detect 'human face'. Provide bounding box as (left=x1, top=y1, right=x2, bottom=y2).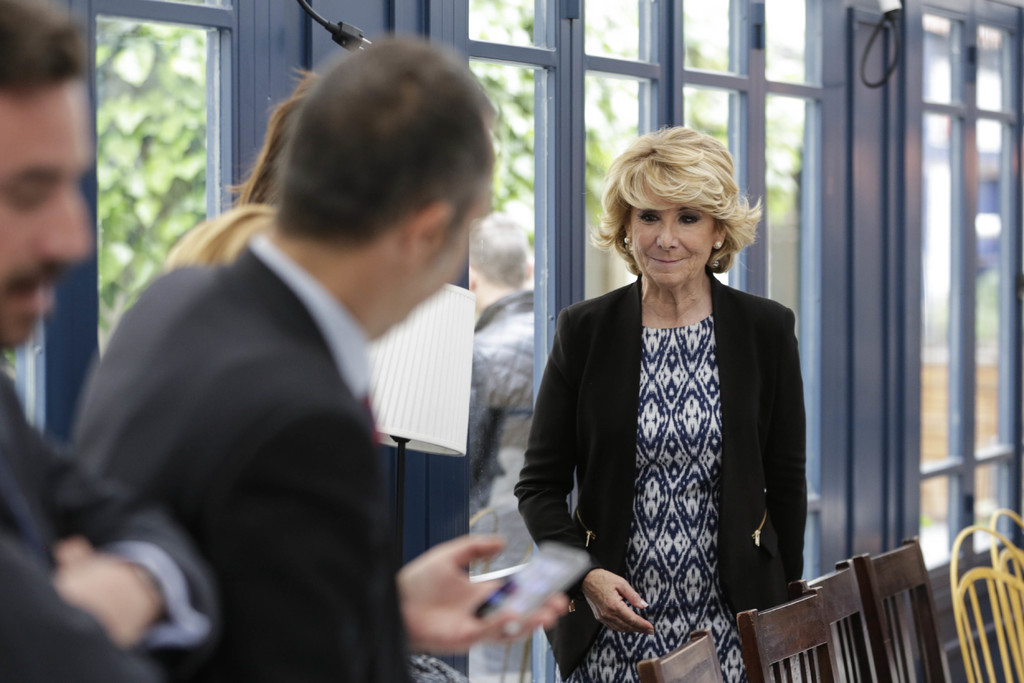
(left=4, top=85, right=95, bottom=347).
